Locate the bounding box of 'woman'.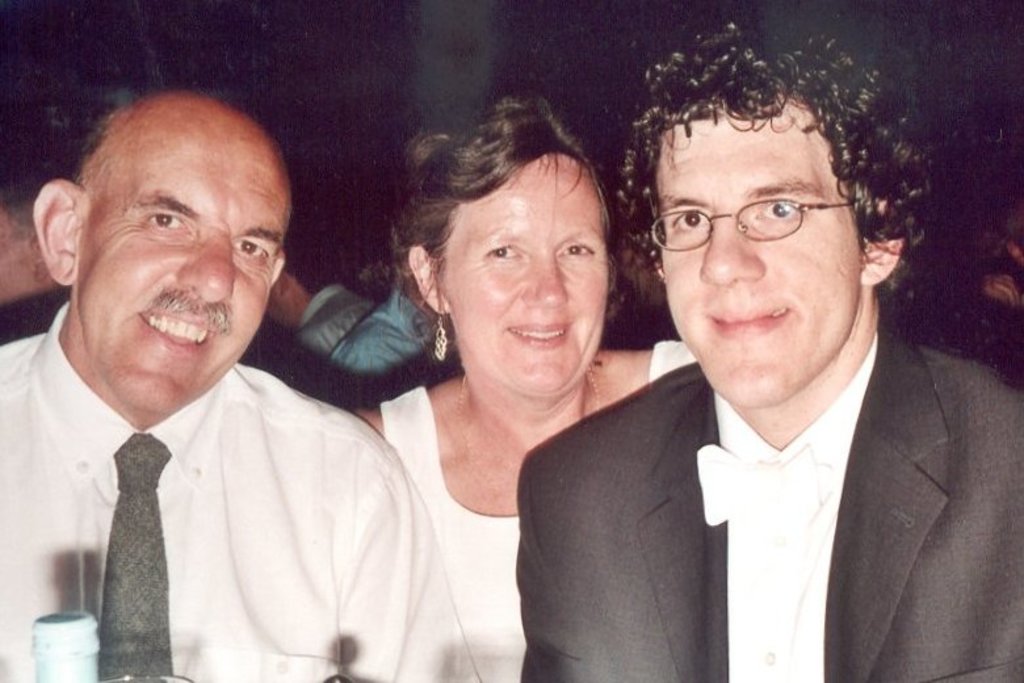
Bounding box: (336,92,656,674).
